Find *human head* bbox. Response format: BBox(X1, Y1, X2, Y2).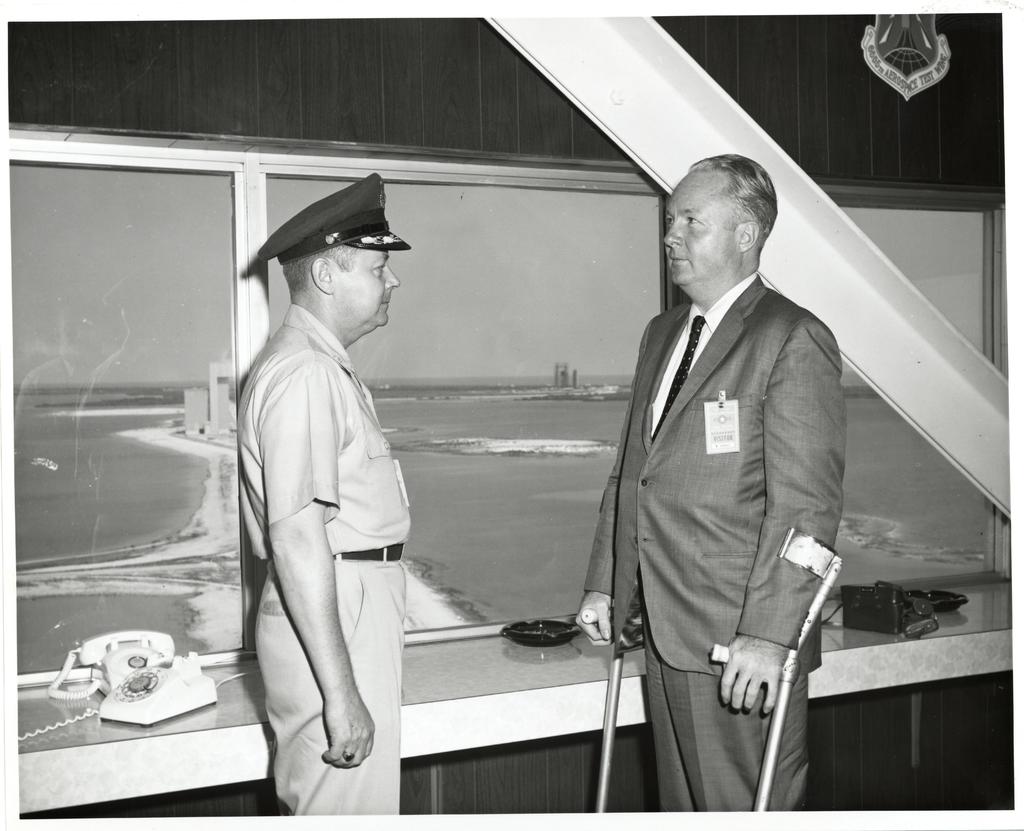
BBox(673, 159, 775, 285).
